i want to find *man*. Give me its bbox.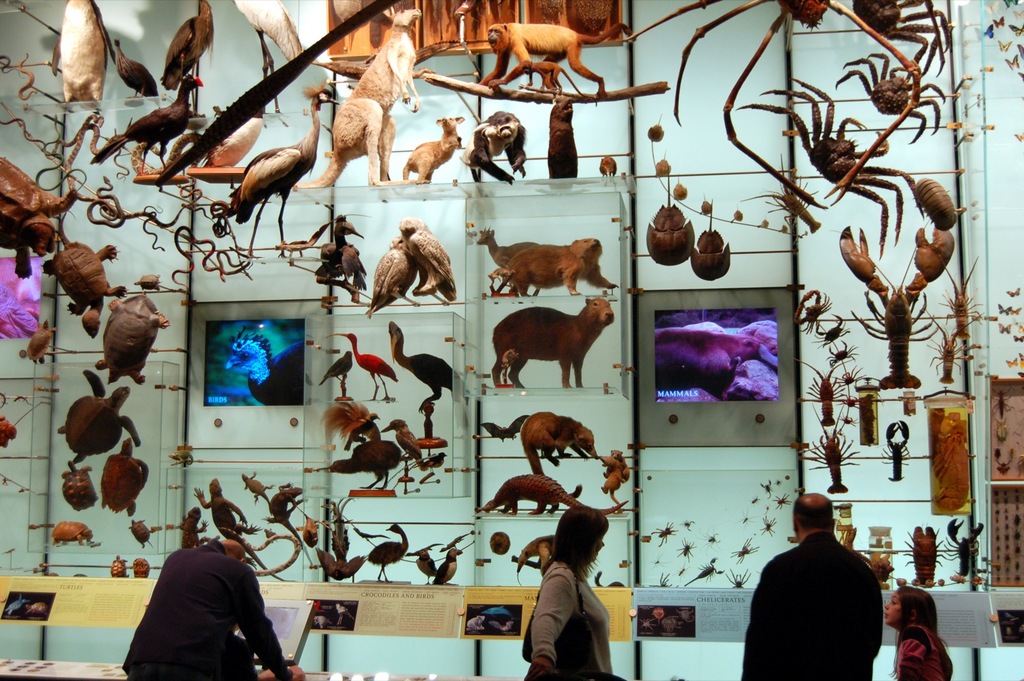
<bbox>125, 518, 284, 680</bbox>.
